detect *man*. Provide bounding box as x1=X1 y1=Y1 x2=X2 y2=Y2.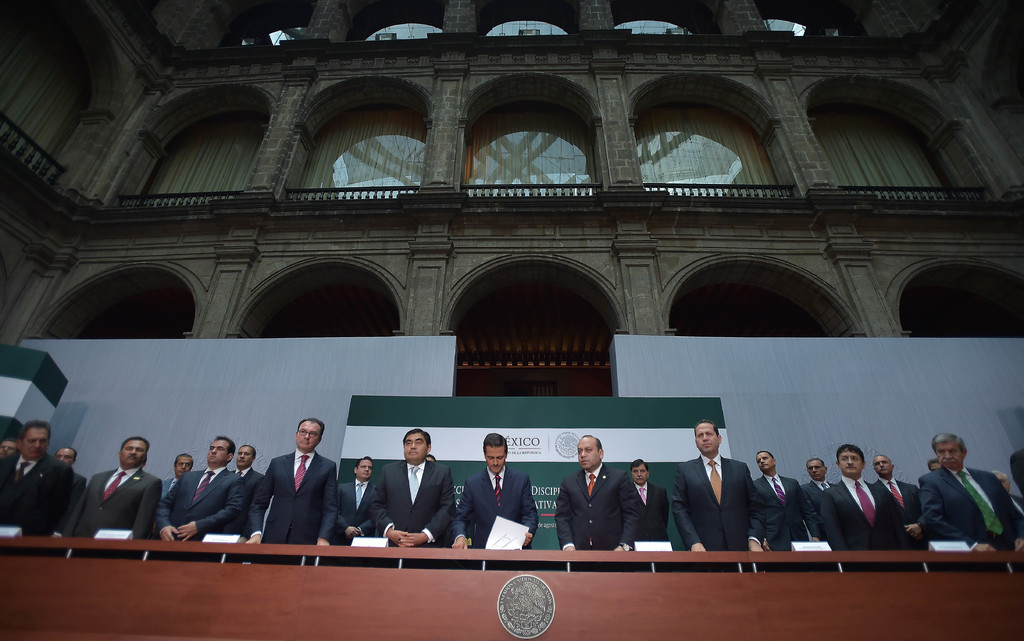
x1=449 y1=430 x2=536 y2=549.
